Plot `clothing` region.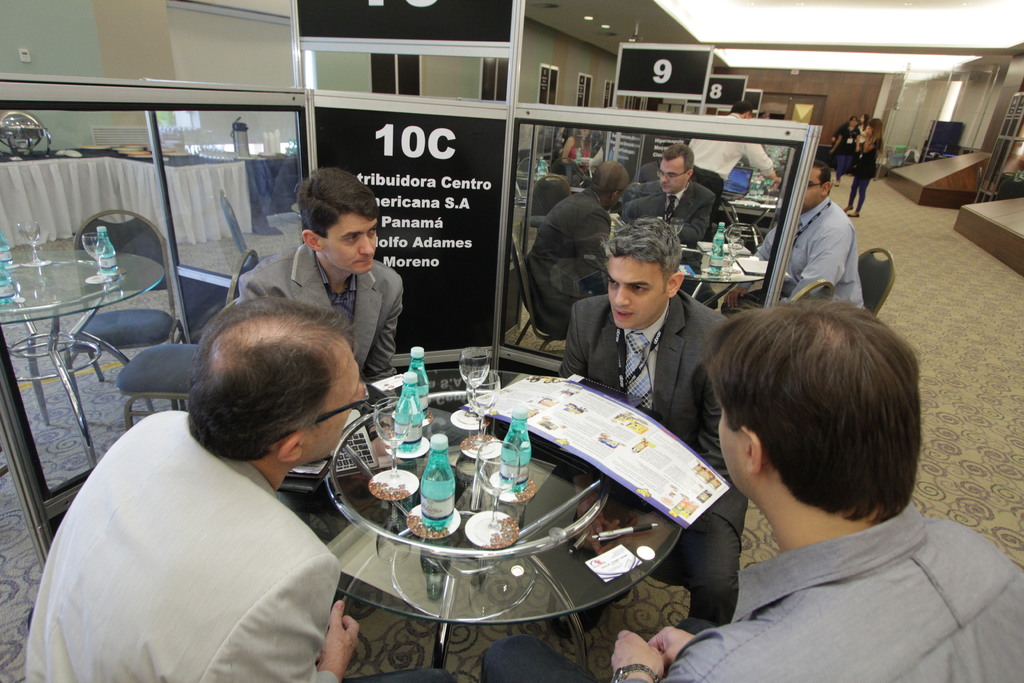
Plotted at x1=620 y1=183 x2=724 y2=248.
